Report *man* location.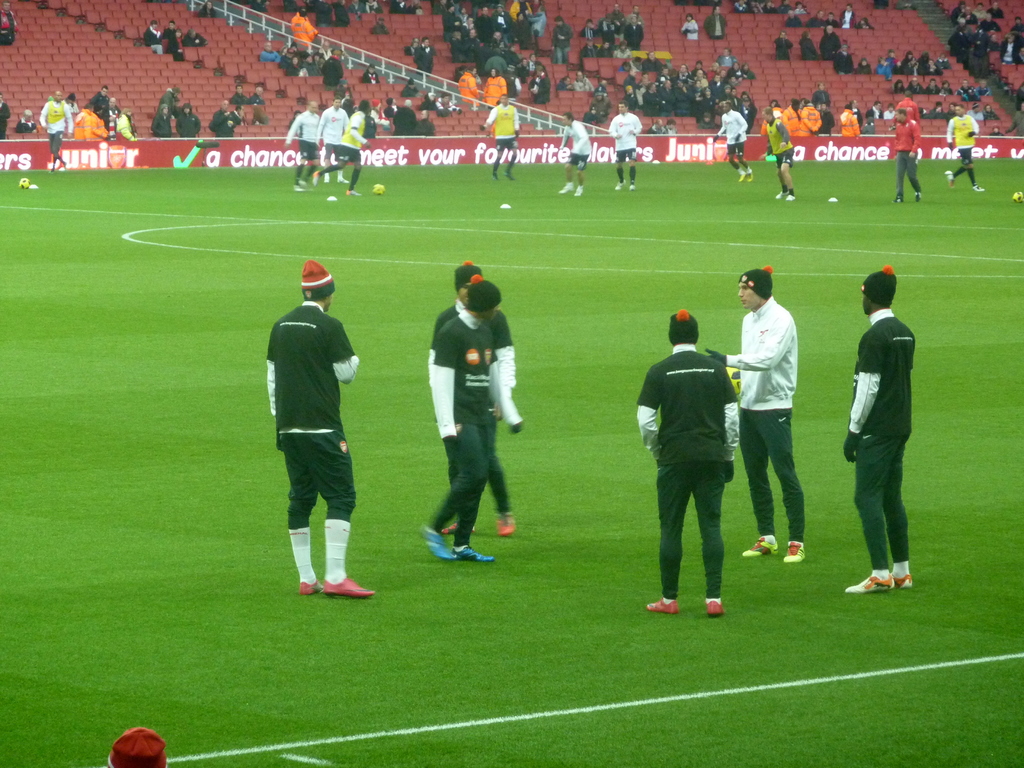
Report: crop(837, 257, 928, 598).
